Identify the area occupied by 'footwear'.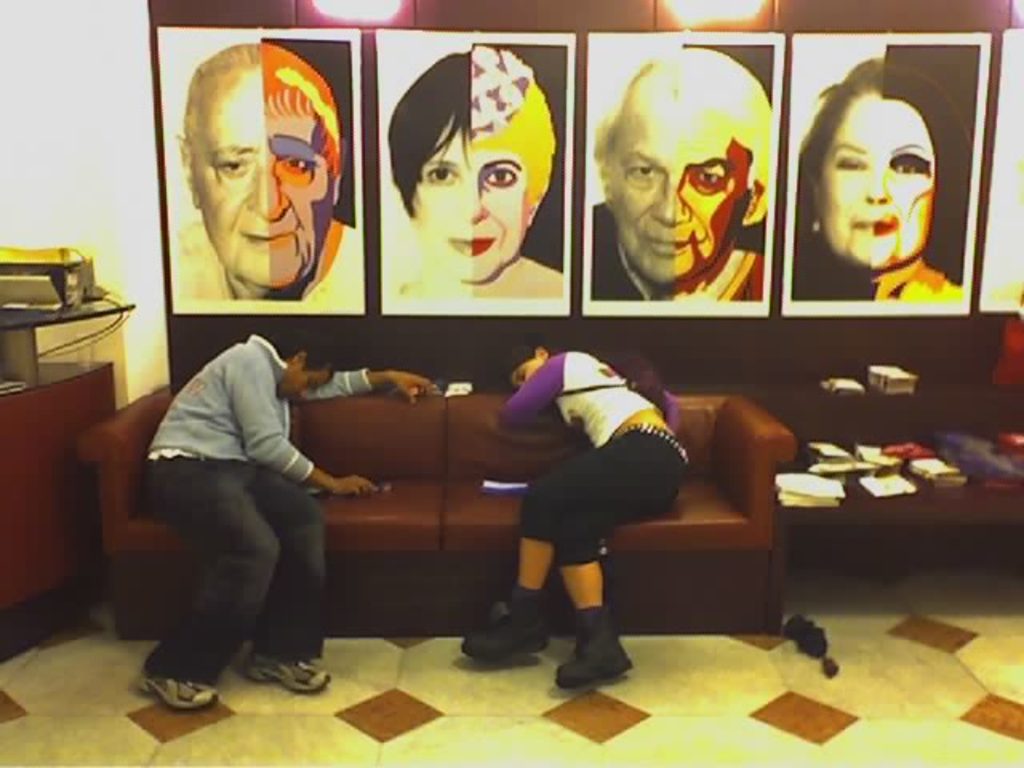
Area: x1=138, y1=680, x2=218, y2=710.
